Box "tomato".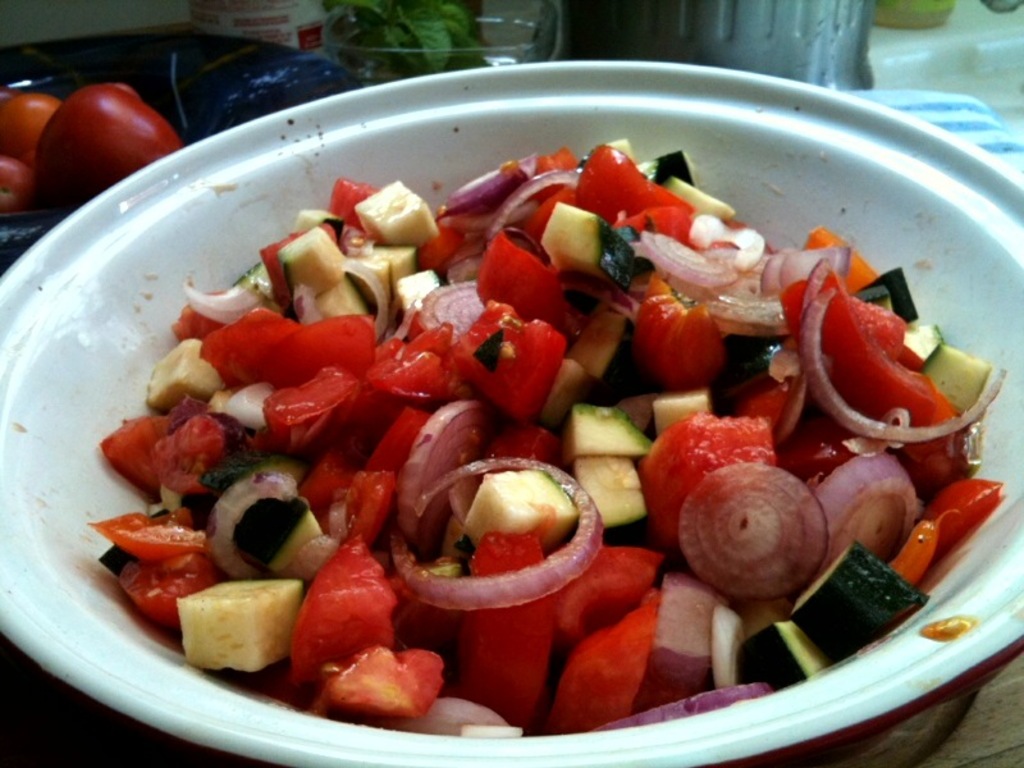
bbox=(23, 81, 174, 216).
